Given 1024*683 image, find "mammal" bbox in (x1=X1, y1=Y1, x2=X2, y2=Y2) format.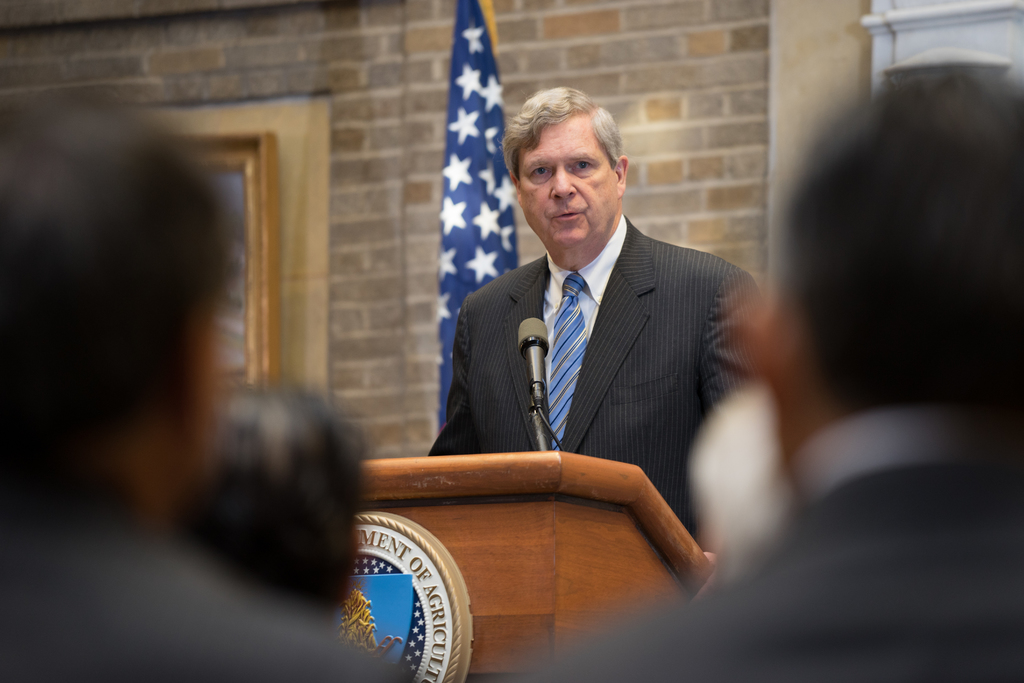
(x1=0, y1=80, x2=380, y2=682).
